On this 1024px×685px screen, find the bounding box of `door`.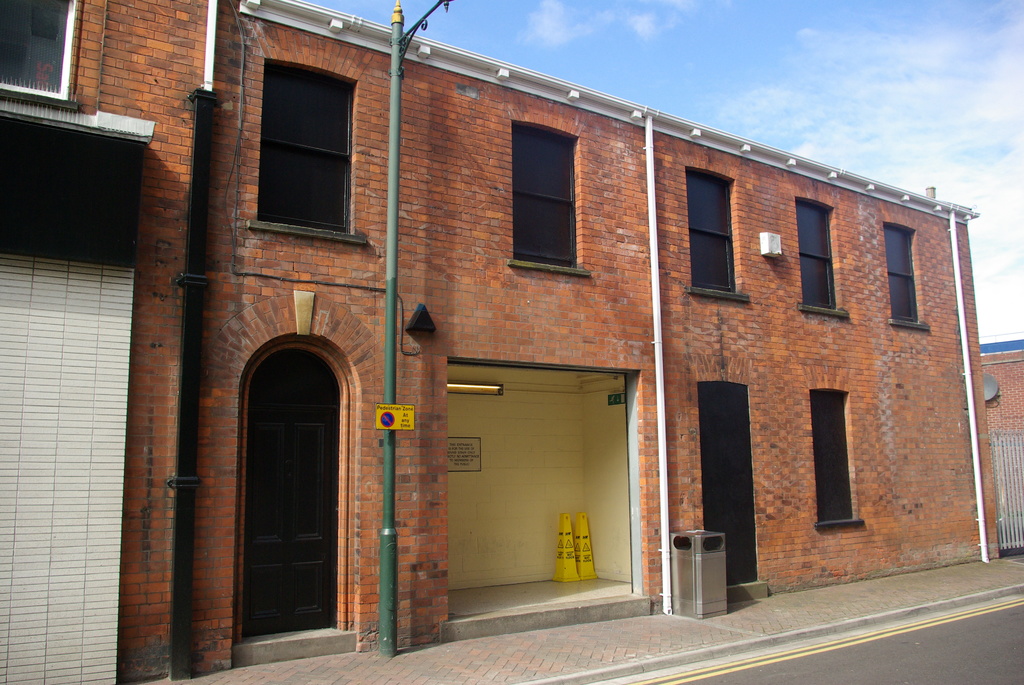
Bounding box: x1=232, y1=331, x2=342, y2=658.
